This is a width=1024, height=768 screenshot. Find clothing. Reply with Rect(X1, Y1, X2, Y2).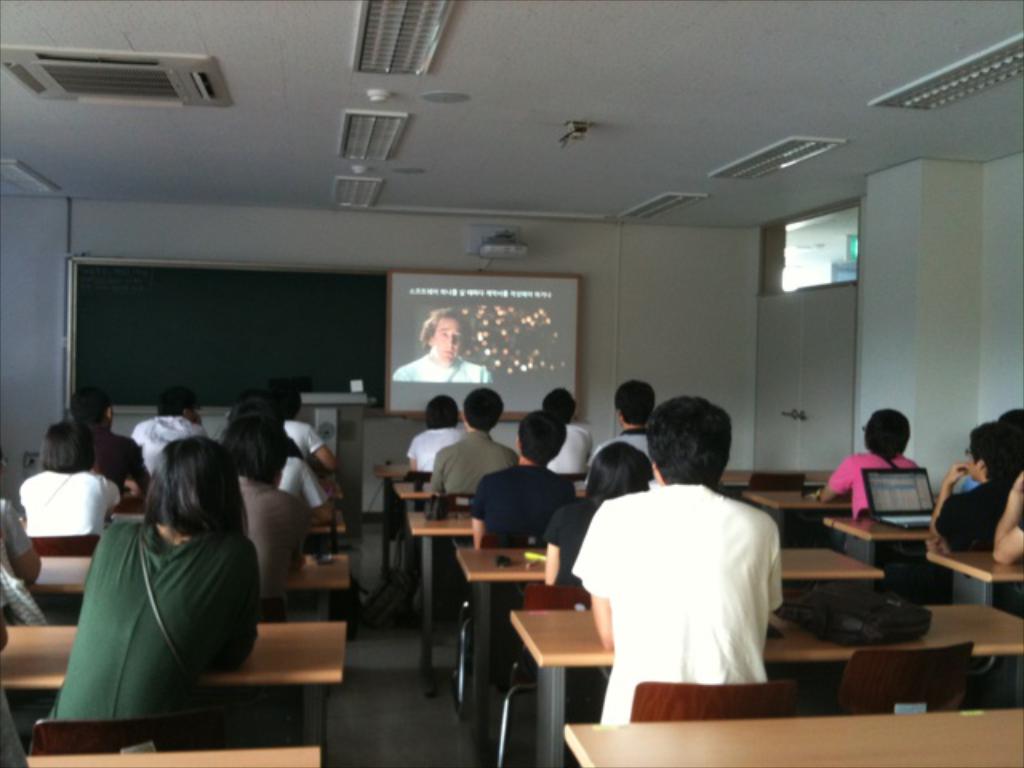
Rect(934, 483, 1016, 554).
